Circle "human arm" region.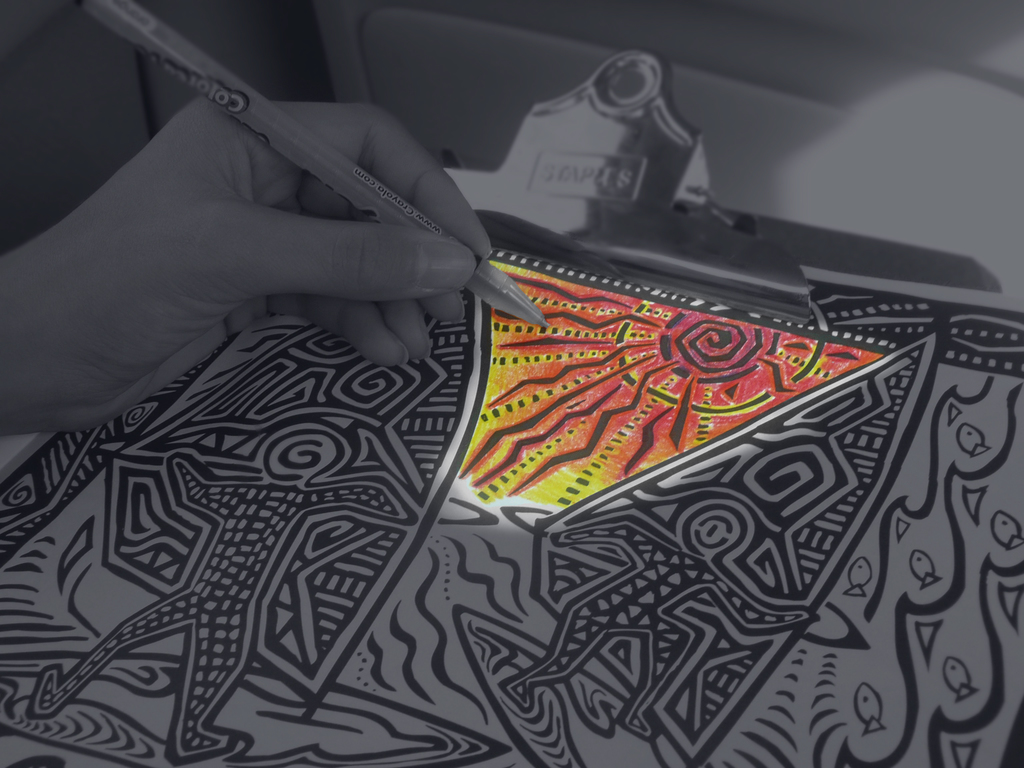
Region: region(1, 88, 493, 434).
